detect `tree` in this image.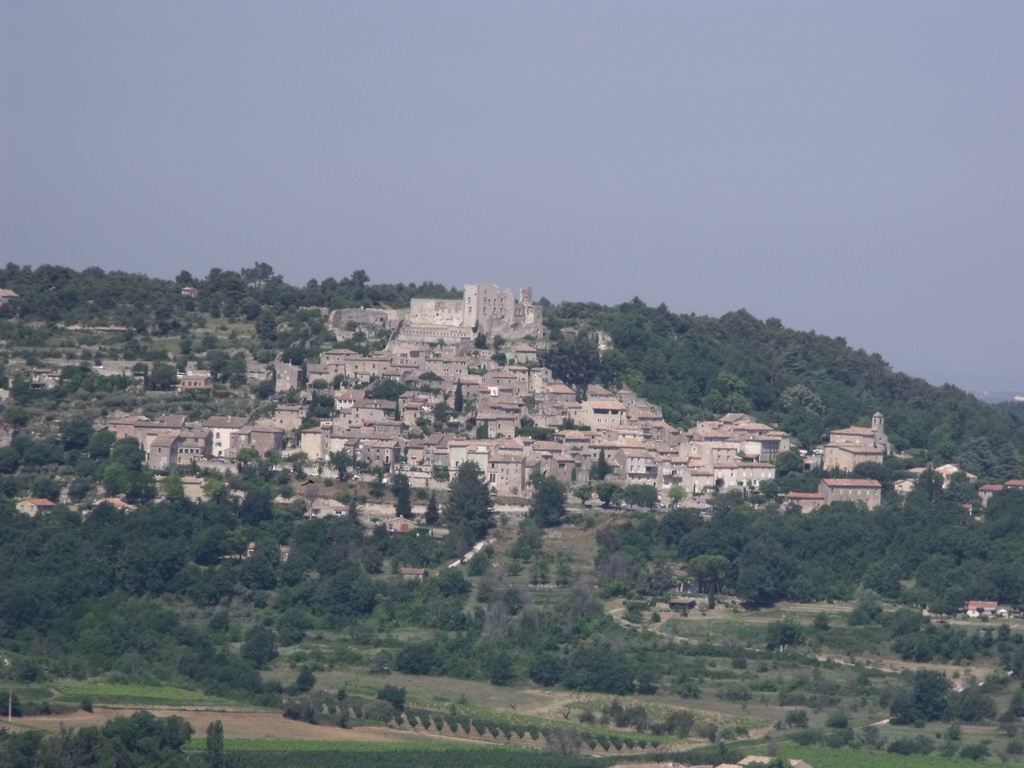
Detection: select_region(239, 630, 277, 668).
